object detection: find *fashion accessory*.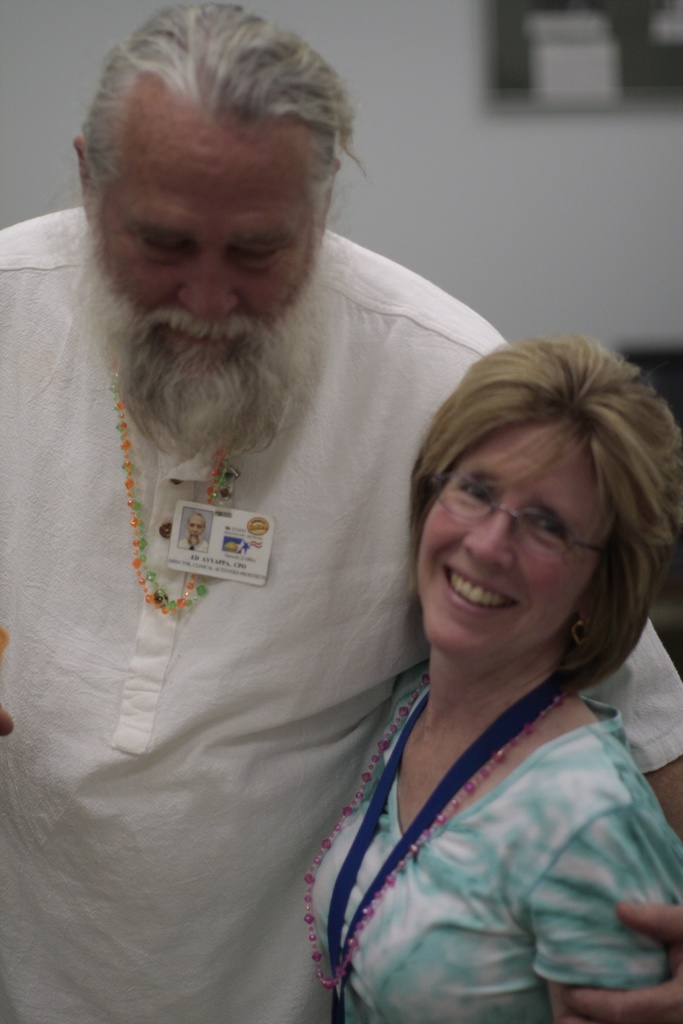
locate(111, 374, 239, 620).
